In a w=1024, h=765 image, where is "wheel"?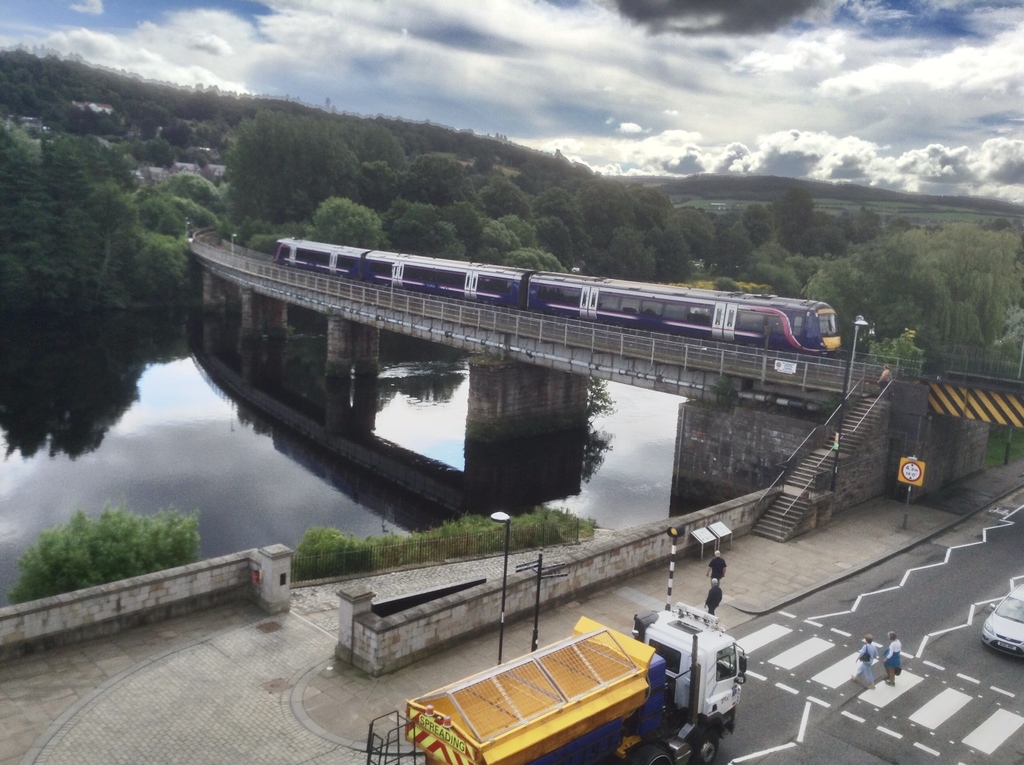
628,746,673,764.
